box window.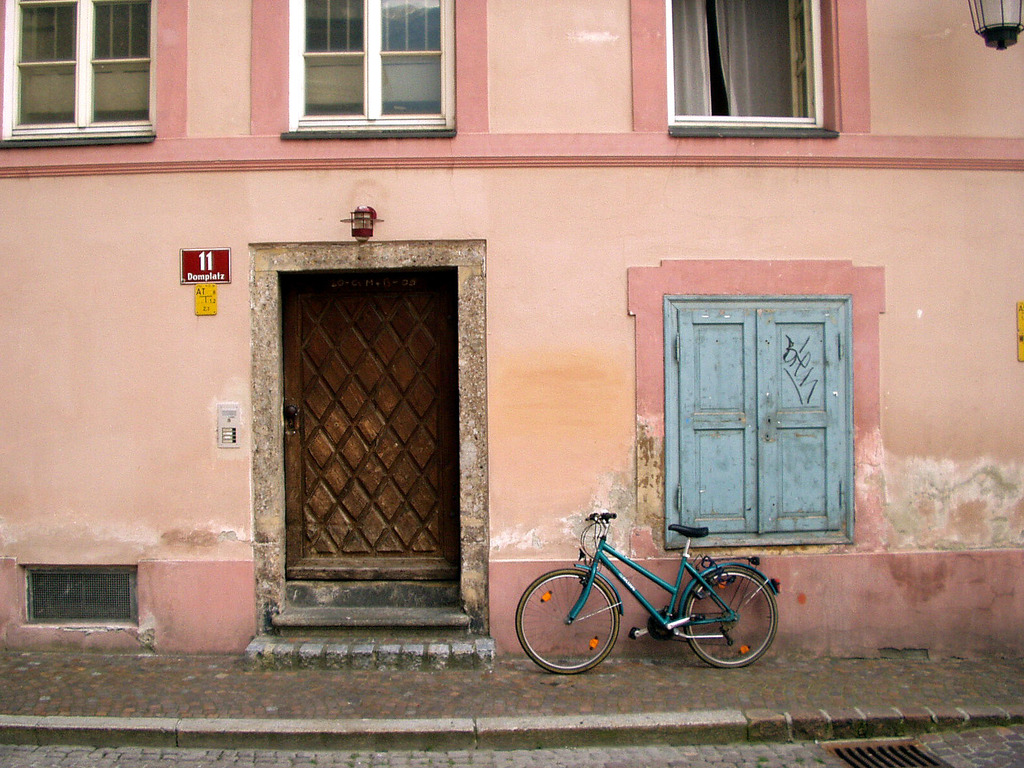
662, 295, 858, 552.
